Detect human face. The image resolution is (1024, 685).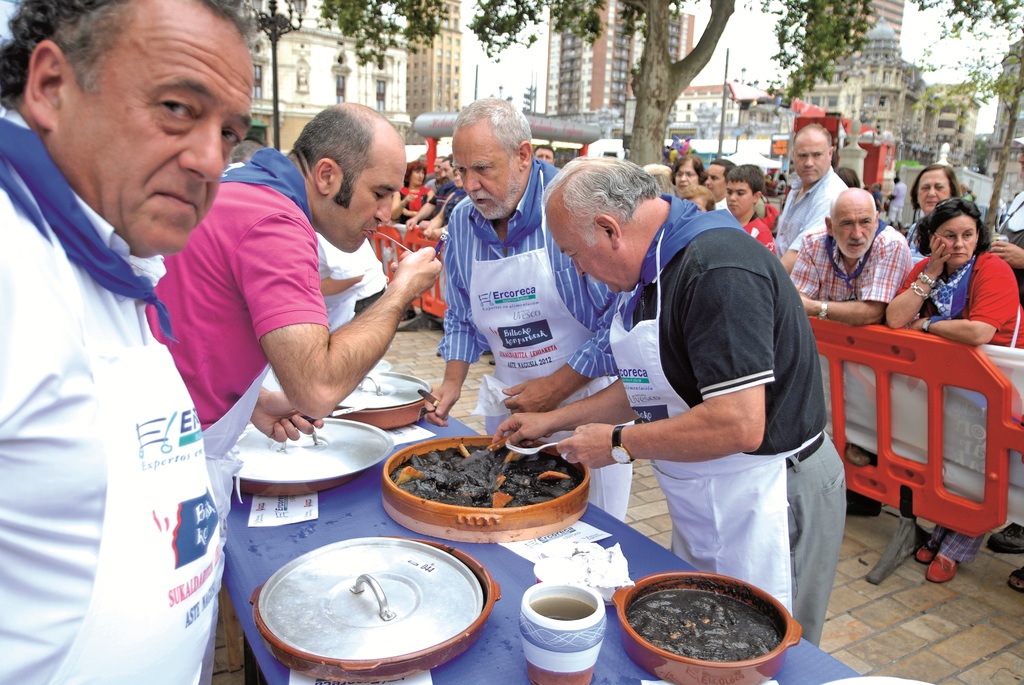
detection(541, 230, 635, 295).
